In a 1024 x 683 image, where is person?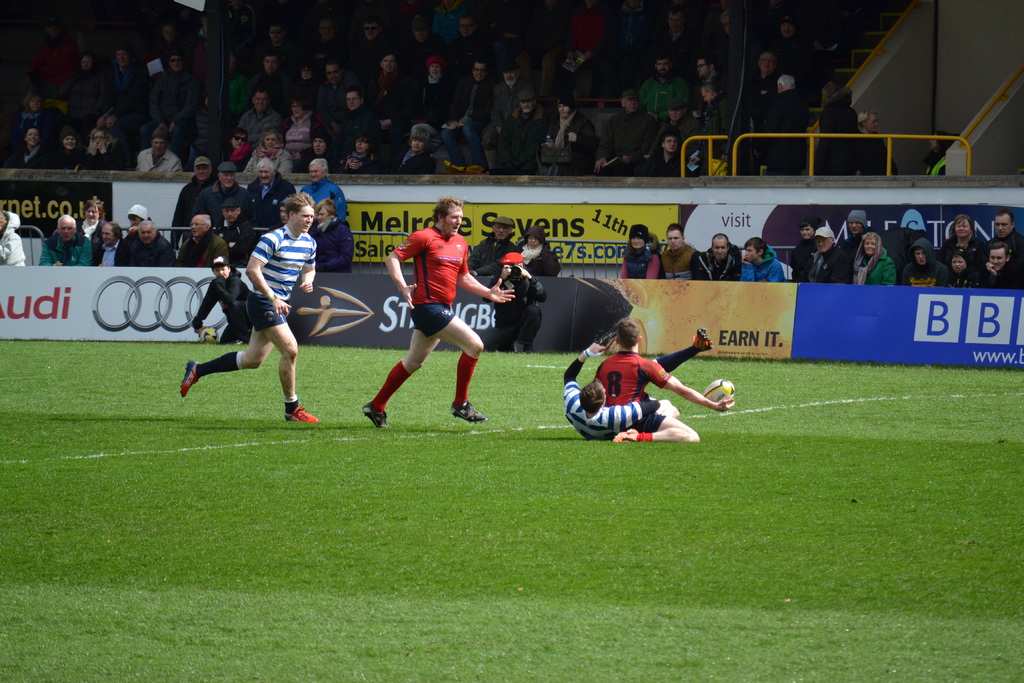
bbox=(305, 199, 356, 280).
